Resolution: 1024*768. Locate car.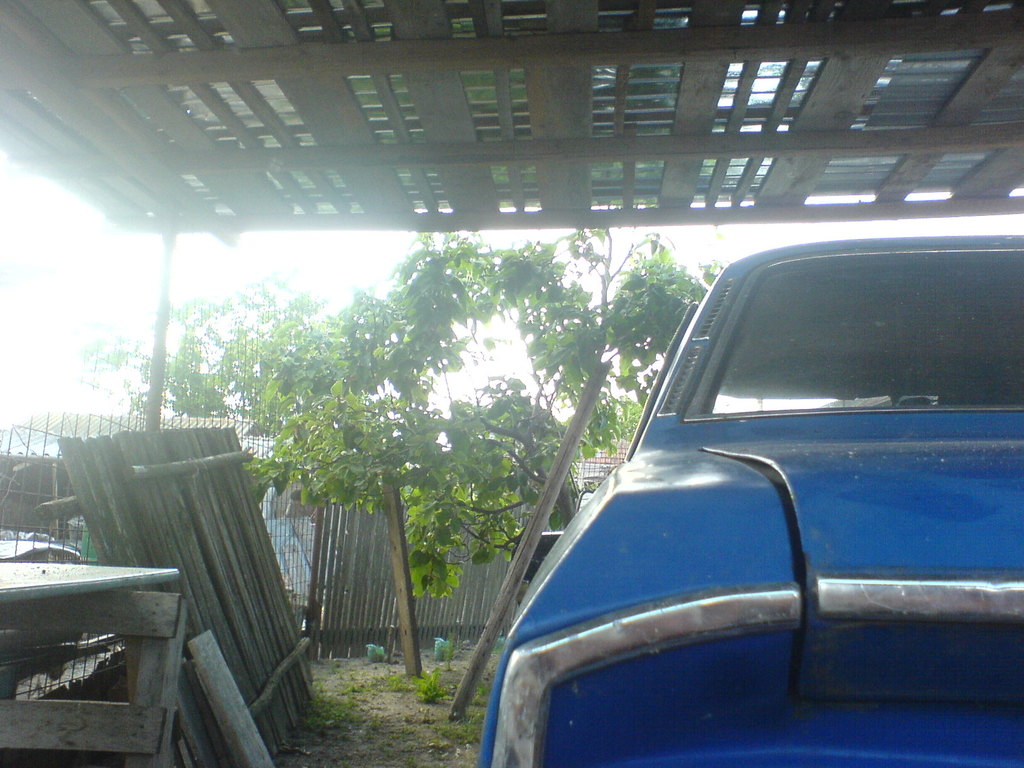
left=435, top=253, right=1023, bottom=751.
